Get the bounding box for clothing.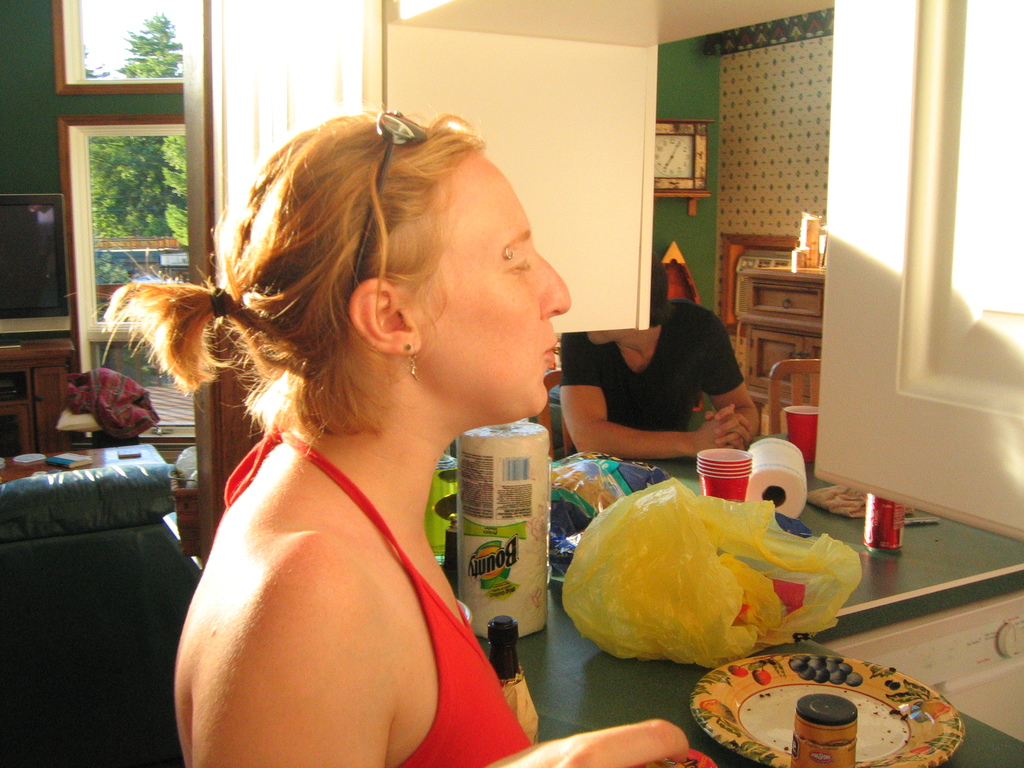
region(566, 285, 748, 456).
